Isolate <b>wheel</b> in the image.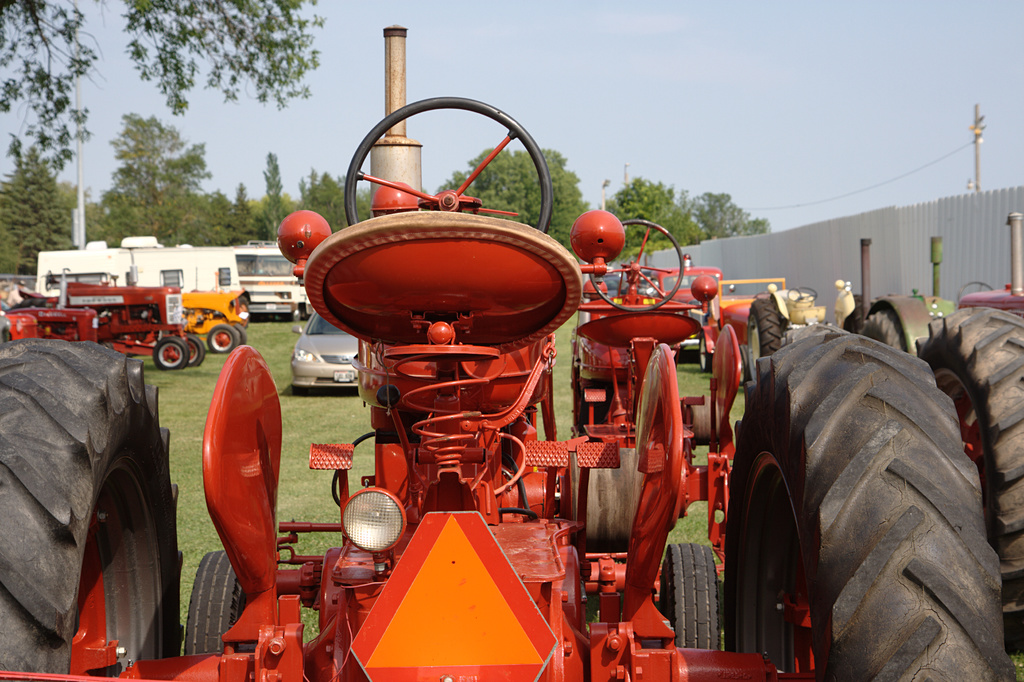
Isolated region: 861 309 908 351.
